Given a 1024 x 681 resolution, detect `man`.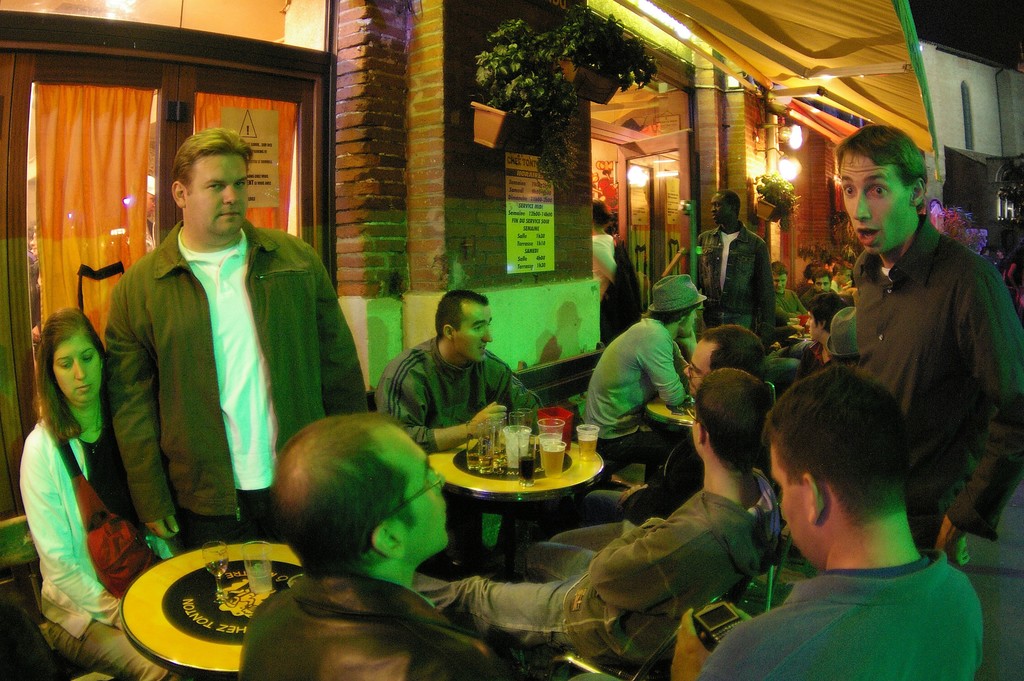
(left=755, top=267, right=814, bottom=340).
